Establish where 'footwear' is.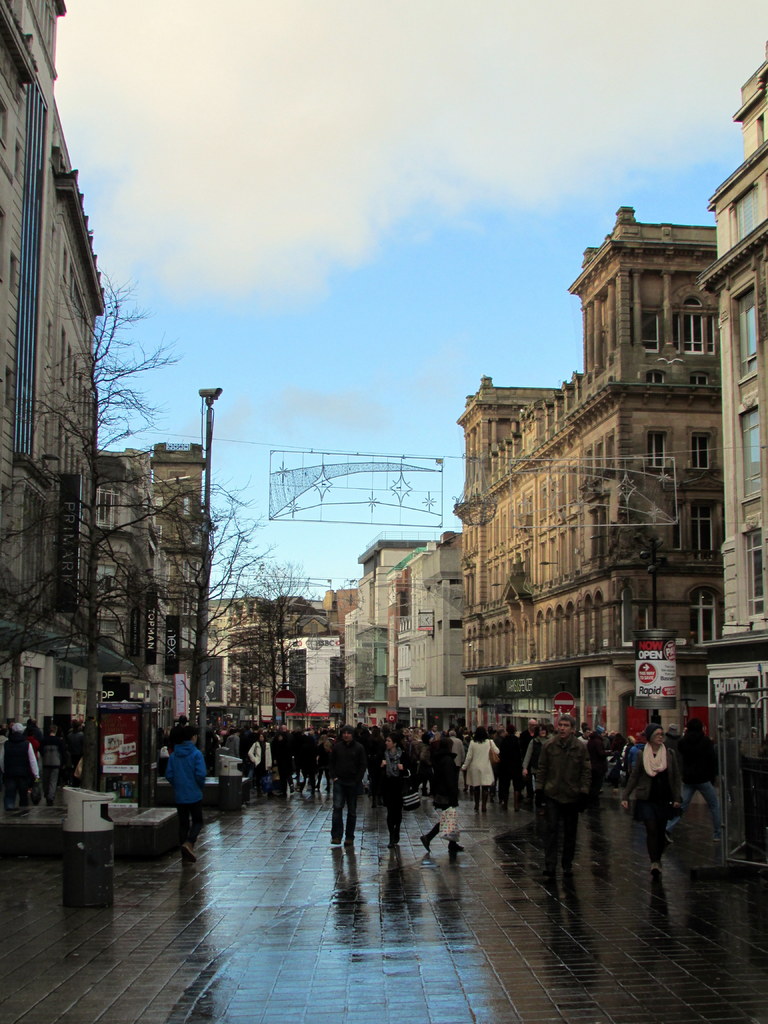
Established at Rect(562, 864, 572, 877).
